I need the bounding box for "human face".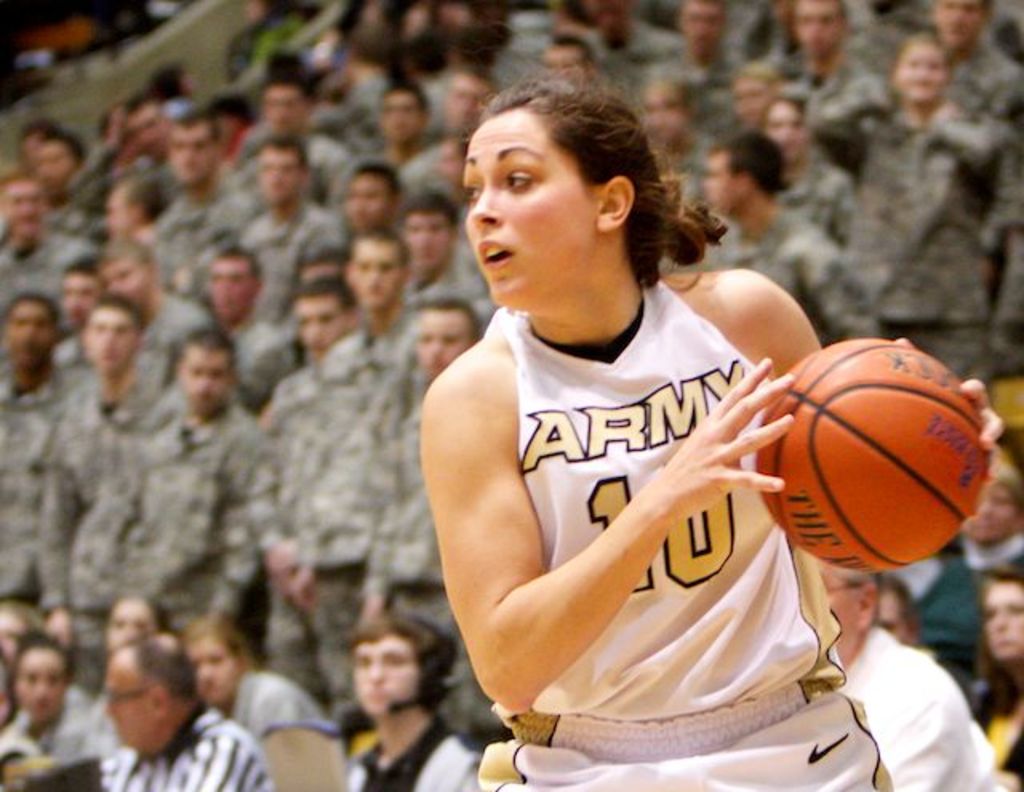
Here it is: bbox=(264, 90, 294, 134).
